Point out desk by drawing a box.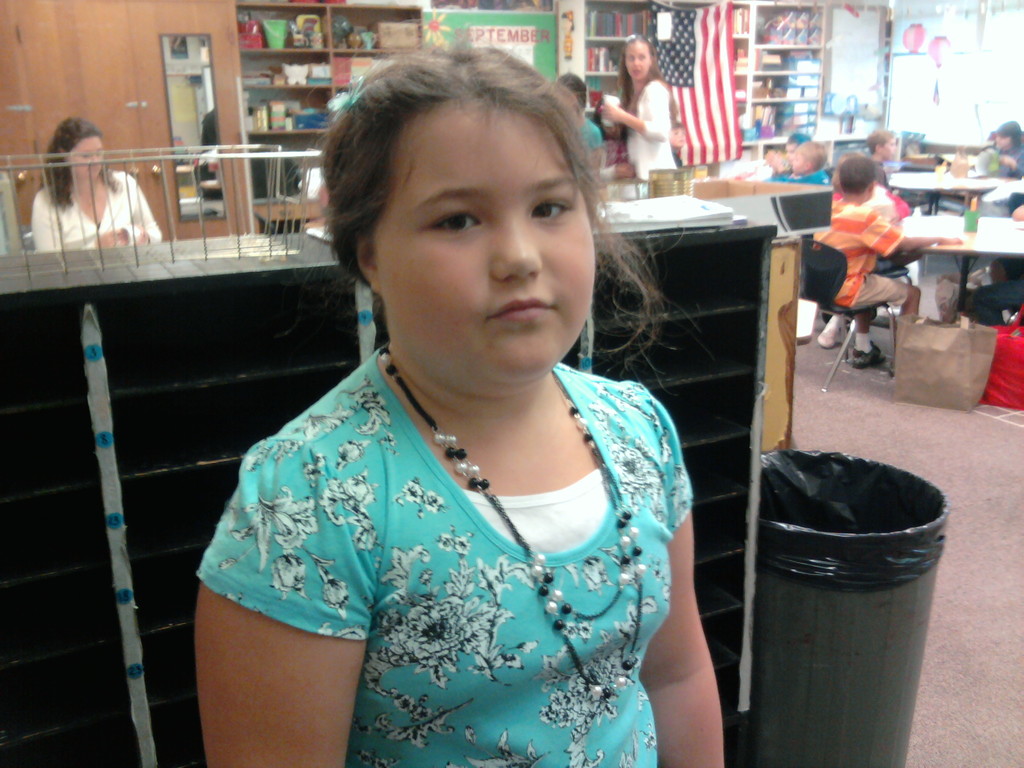
bbox=[906, 221, 1020, 257].
